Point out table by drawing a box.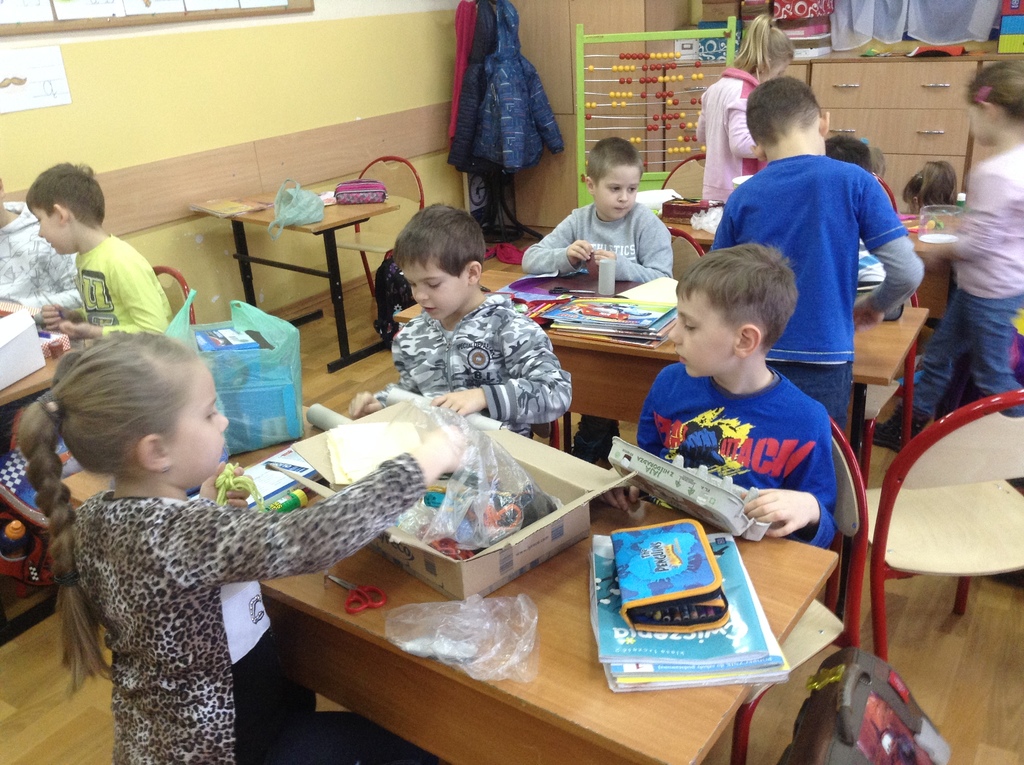
left=662, top=213, right=971, bottom=278.
